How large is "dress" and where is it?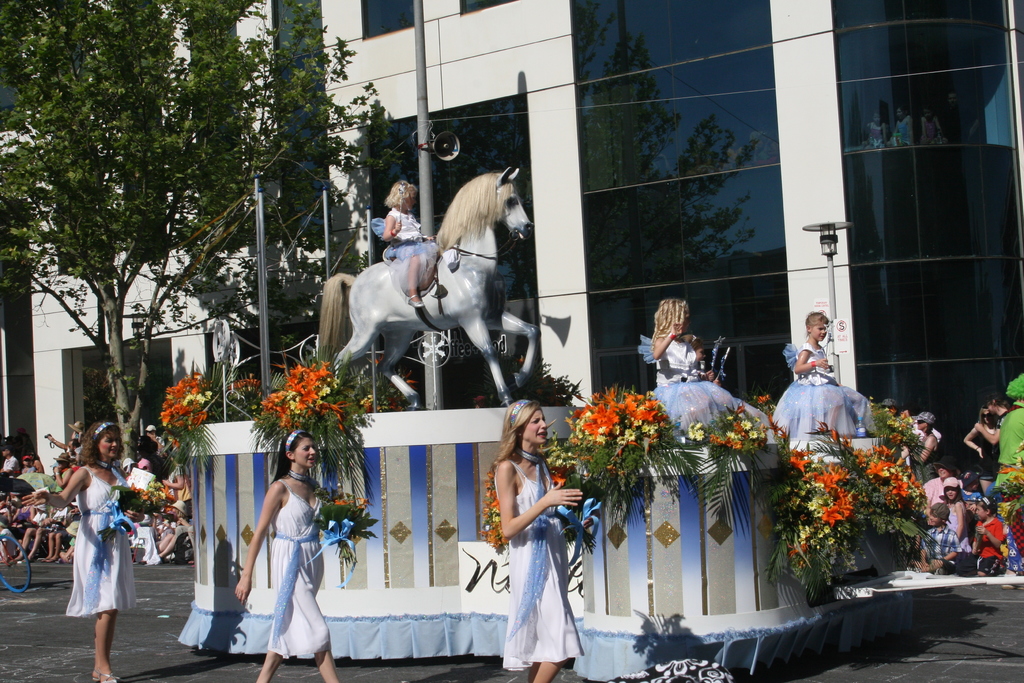
Bounding box: 264, 477, 334, 664.
